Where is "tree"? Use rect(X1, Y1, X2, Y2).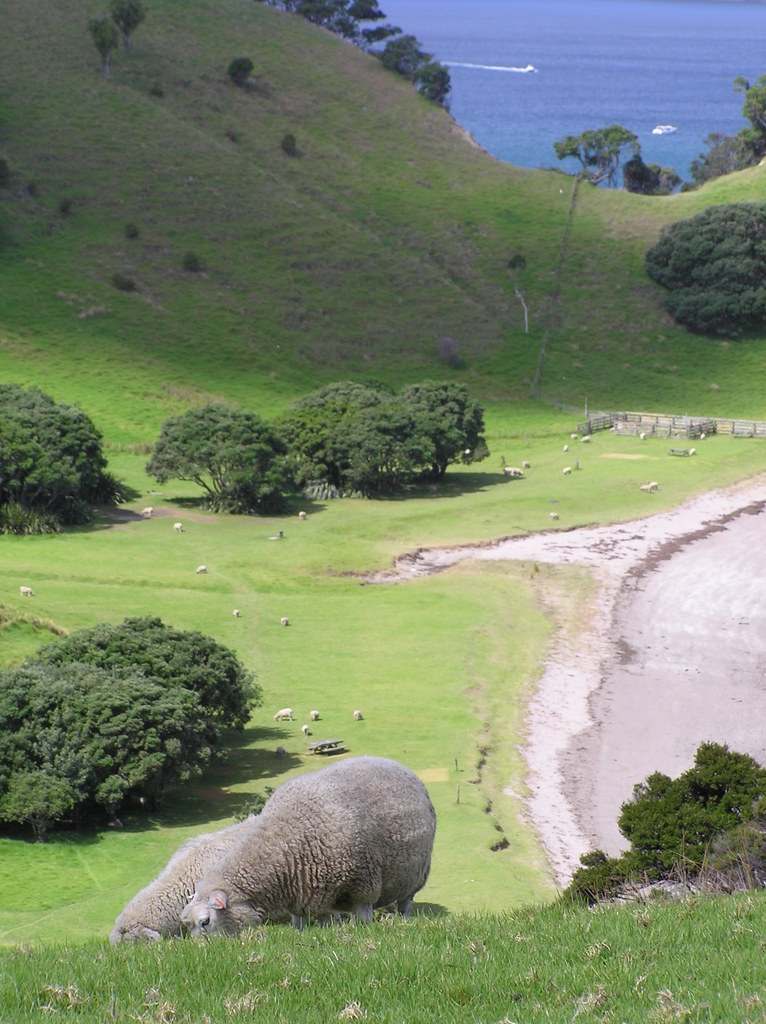
rect(388, 377, 484, 487).
